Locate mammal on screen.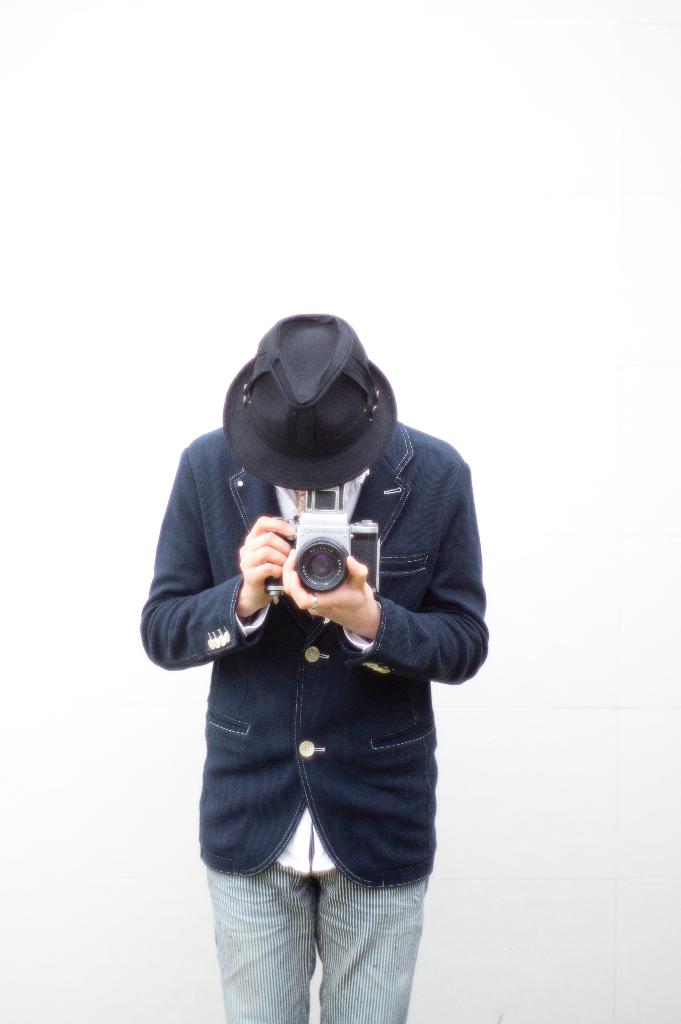
On screen at x1=120, y1=290, x2=519, y2=921.
